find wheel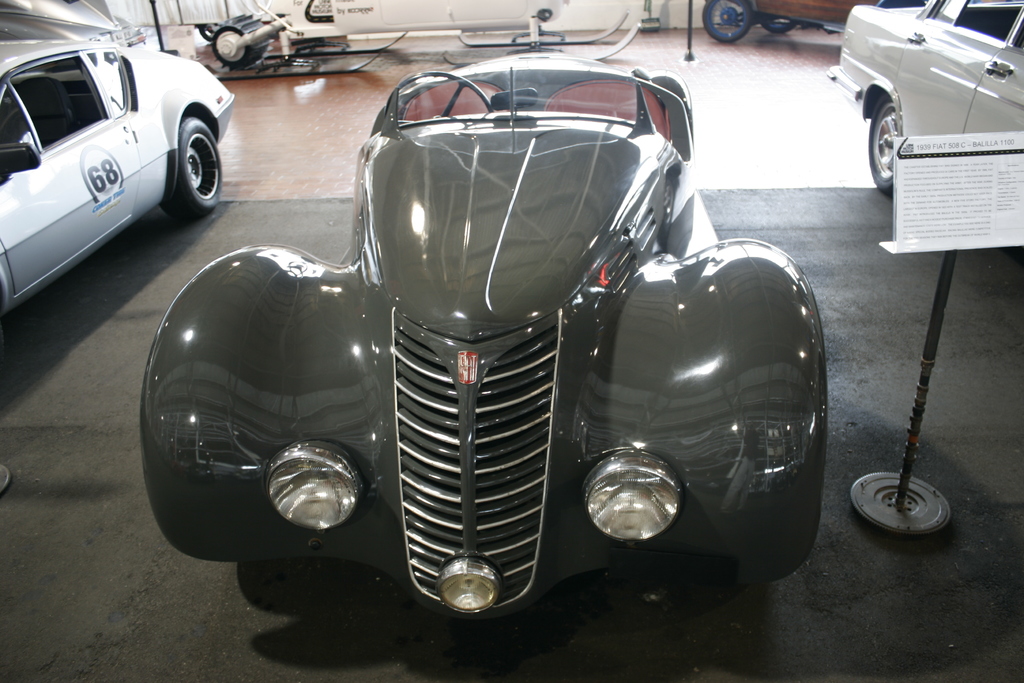
[392,67,492,118]
